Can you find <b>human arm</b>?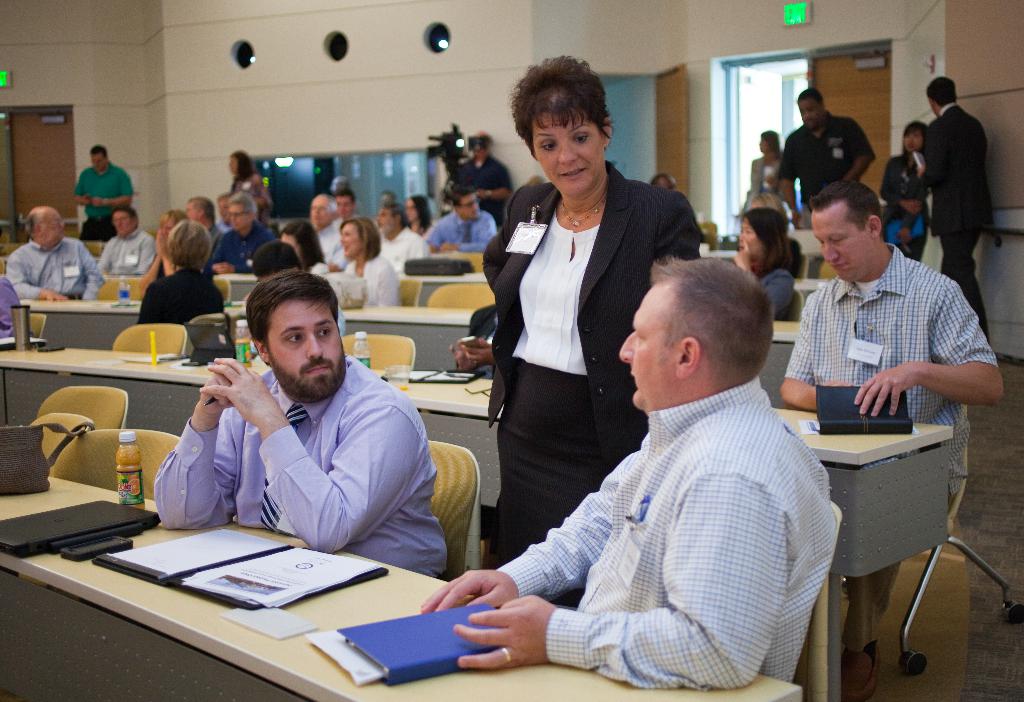
Yes, bounding box: 842, 114, 877, 186.
